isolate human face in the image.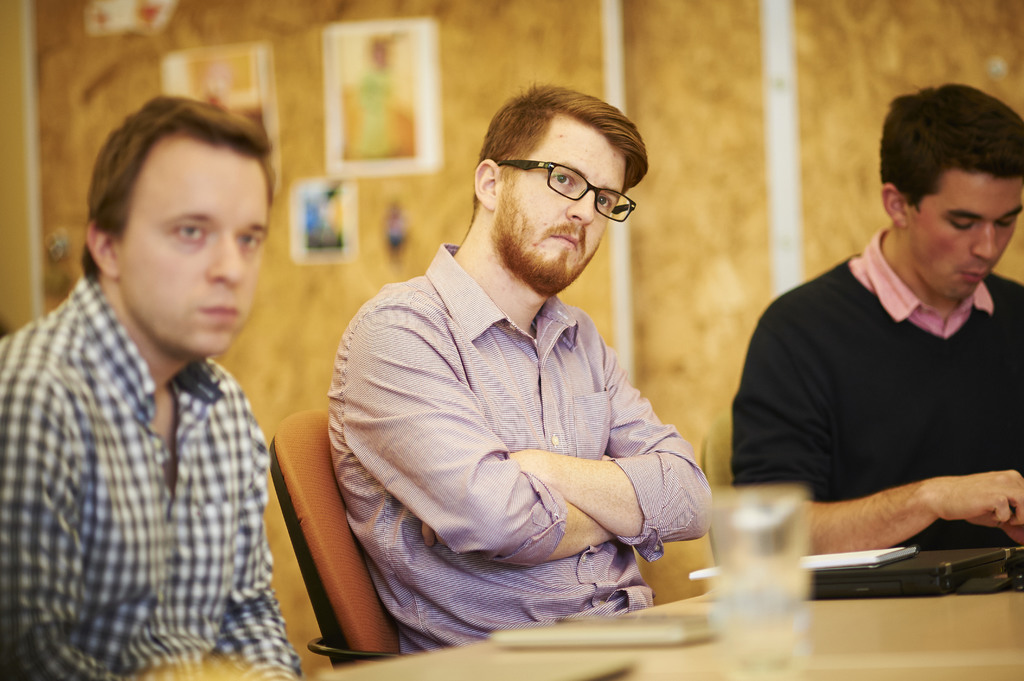
Isolated region: locate(913, 171, 1023, 300).
